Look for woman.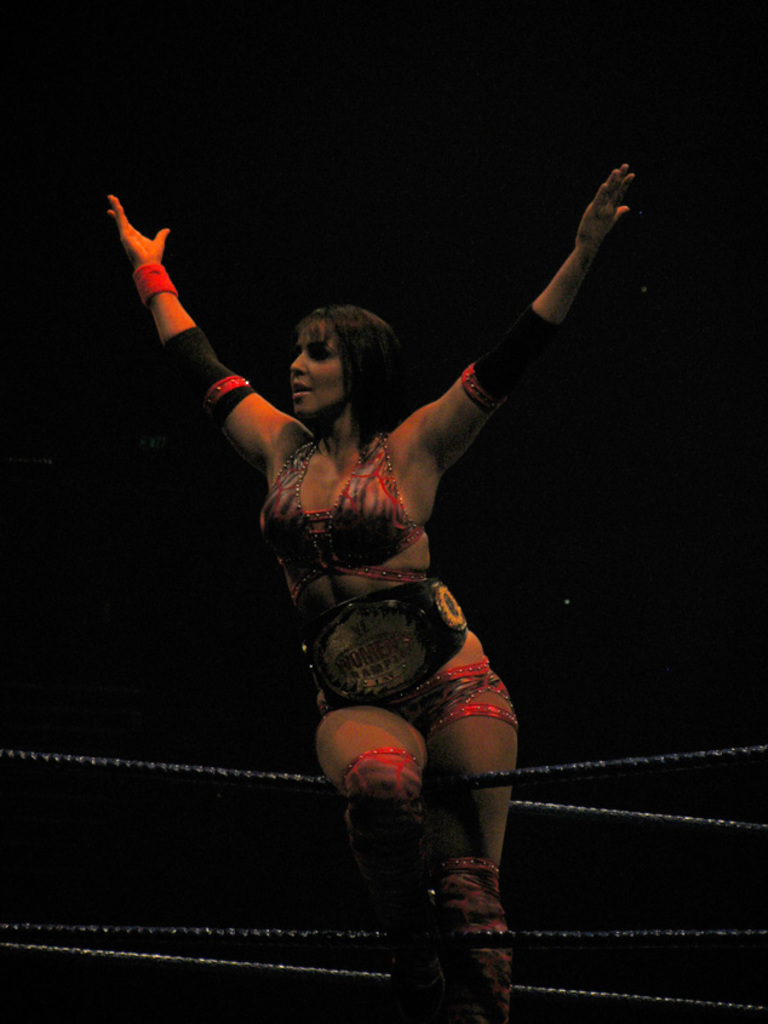
Found: bbox=(155, 143, 606, 969).
